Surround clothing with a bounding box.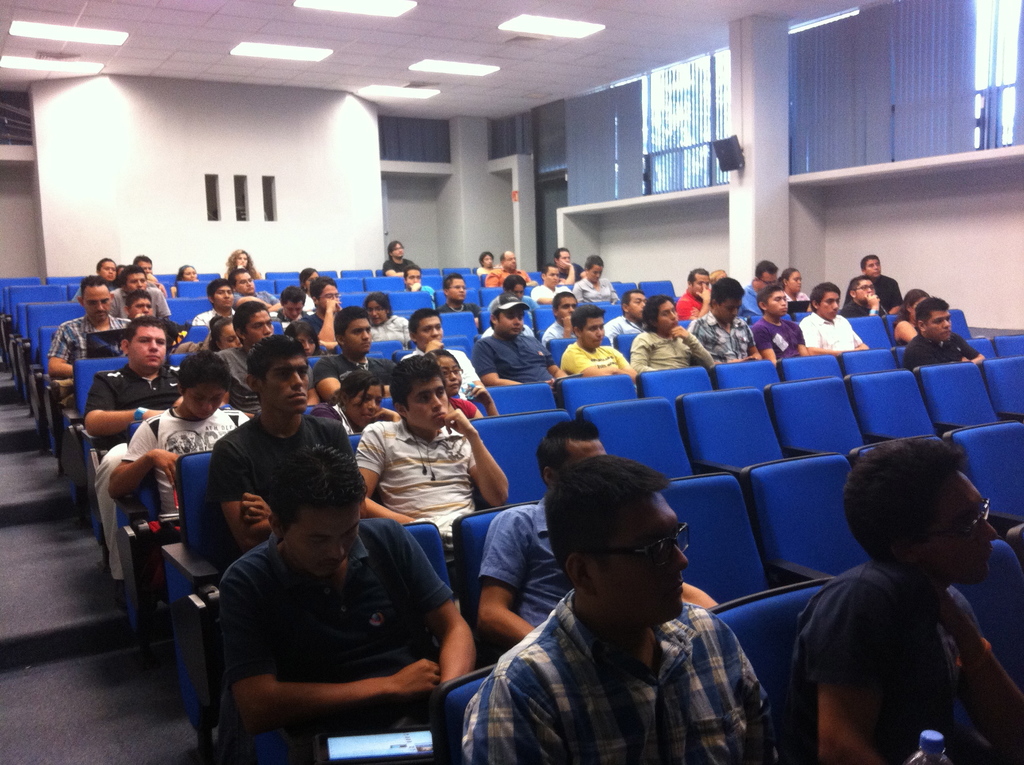
(400, 344, 487, 403).
